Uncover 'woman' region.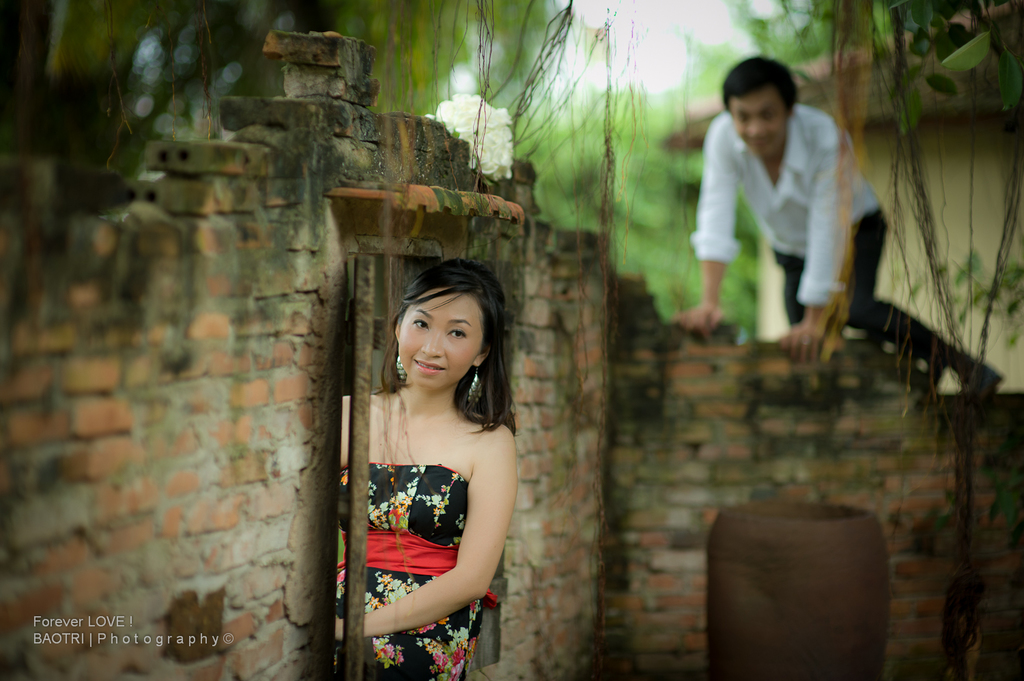
Uncovered: {"left": 315, "top": 240, "right": 532, "bottom": 650}.
